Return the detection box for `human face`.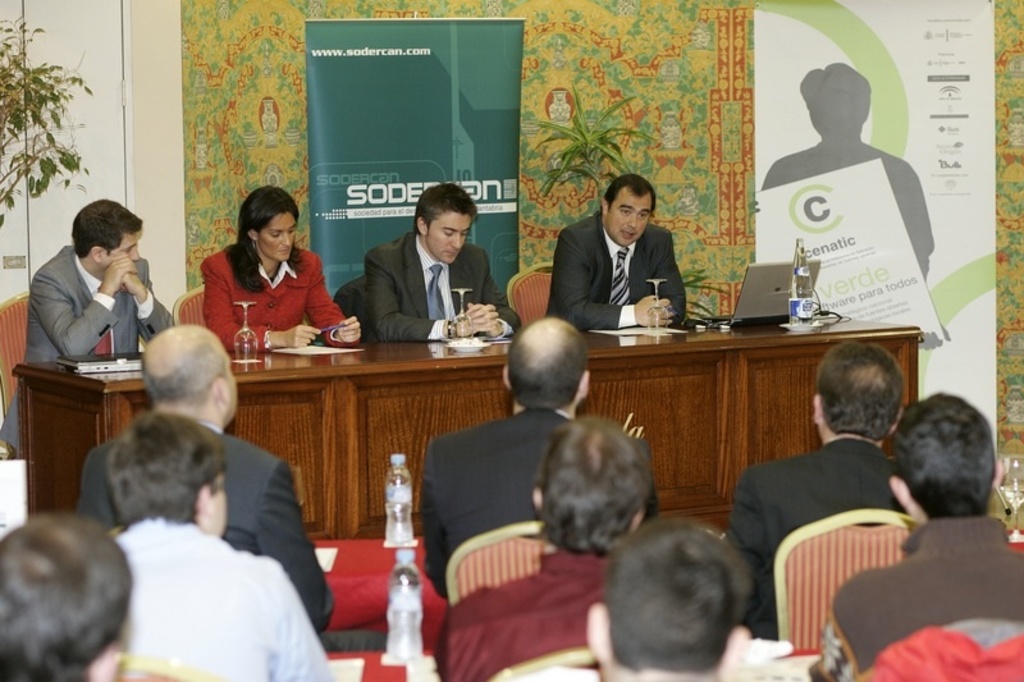
l=204, t=472, r=223, b=534.
